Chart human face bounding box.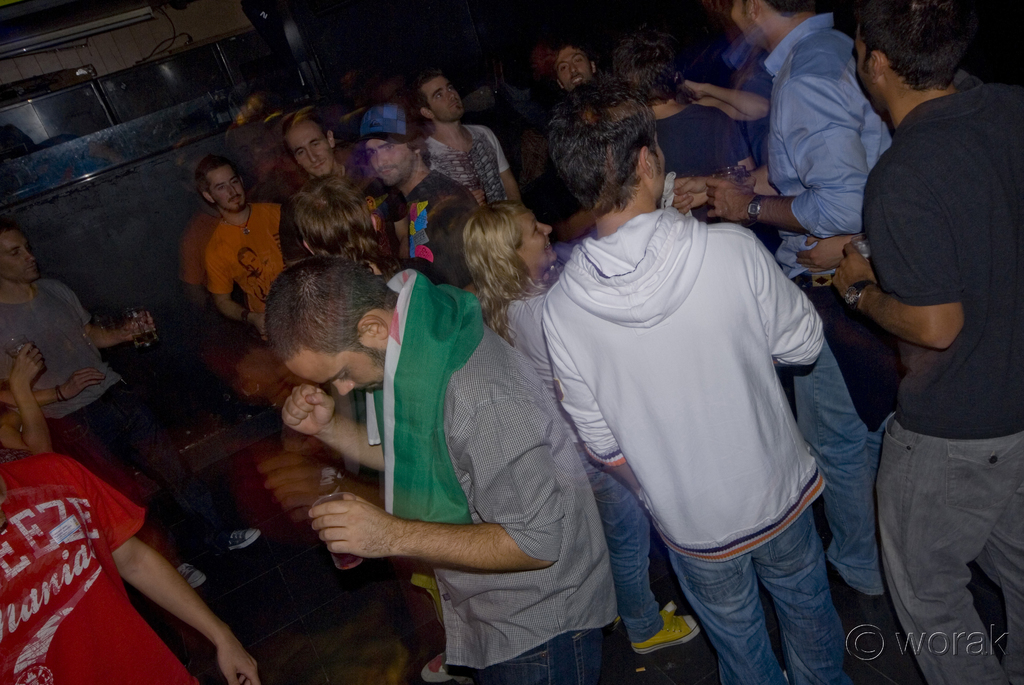
Charted: <box>361,136,416,185</box>.
